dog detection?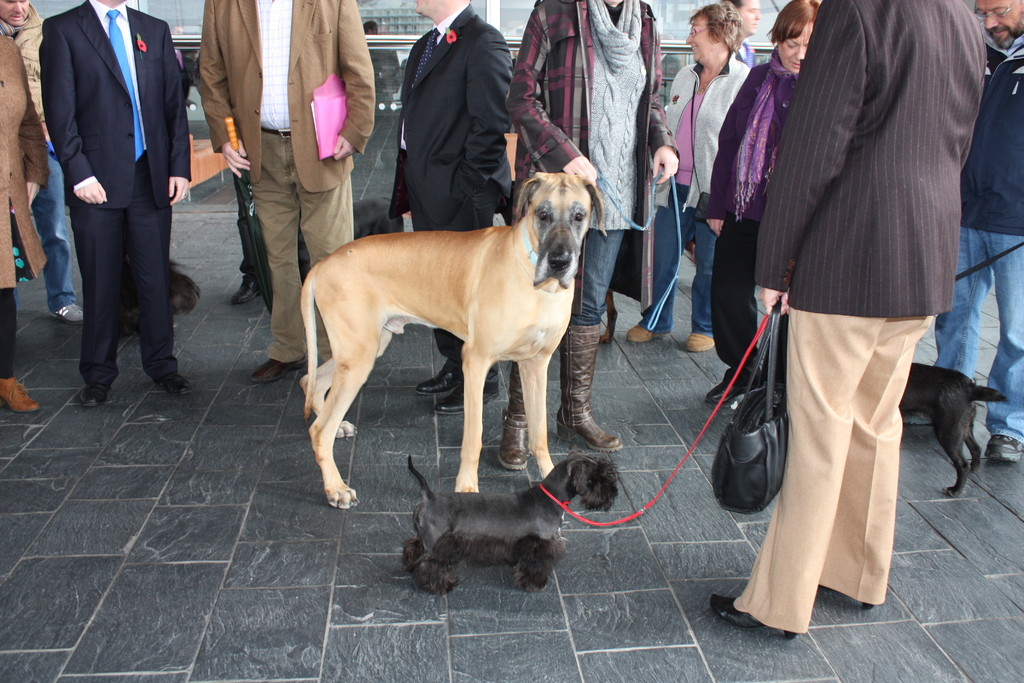
<region>299, 169, 612, 512</region>
